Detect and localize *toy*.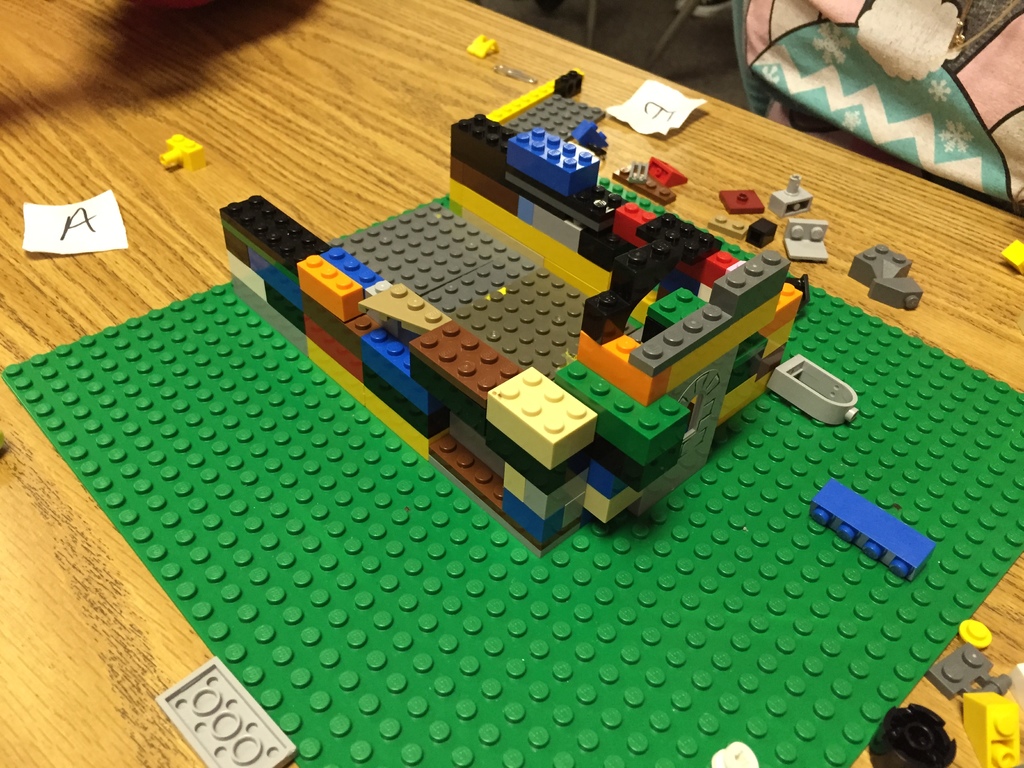
Localized at [152,655,293,767].
